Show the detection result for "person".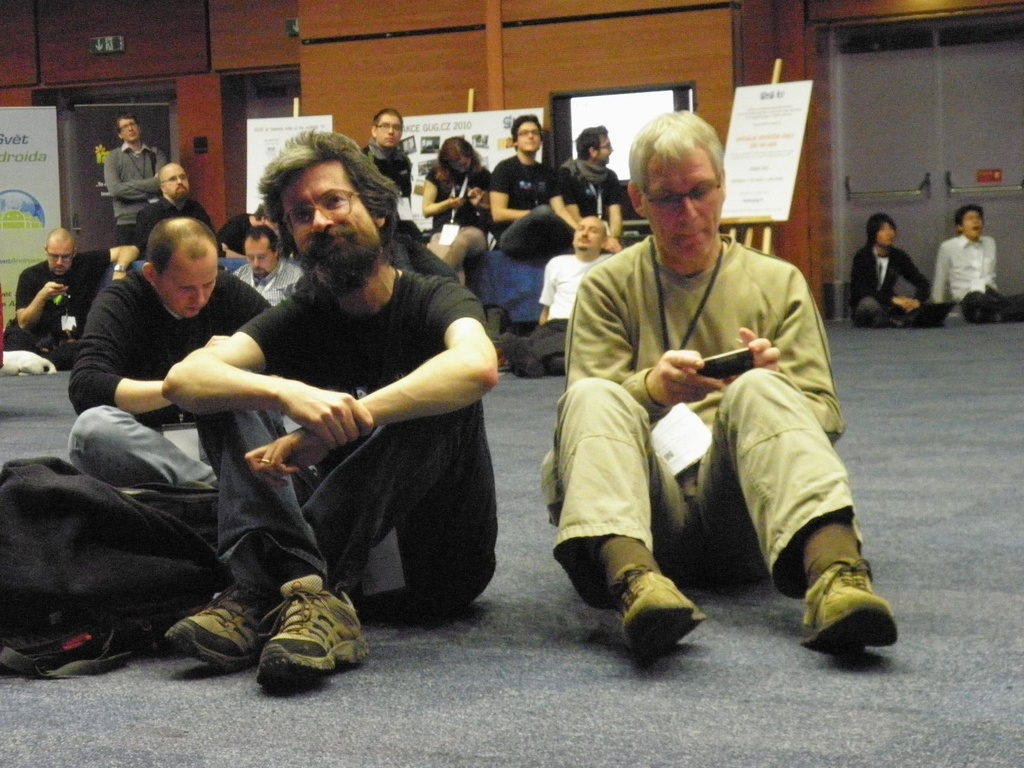
<box>939,197,1005,321</box>.
